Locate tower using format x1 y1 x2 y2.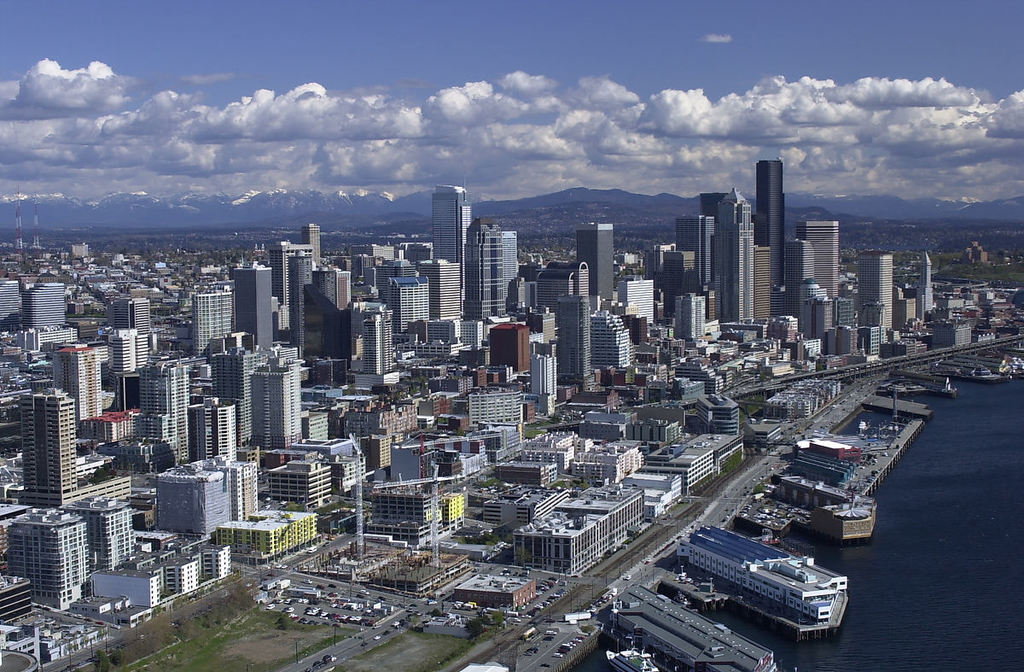
487 321 529 366.
